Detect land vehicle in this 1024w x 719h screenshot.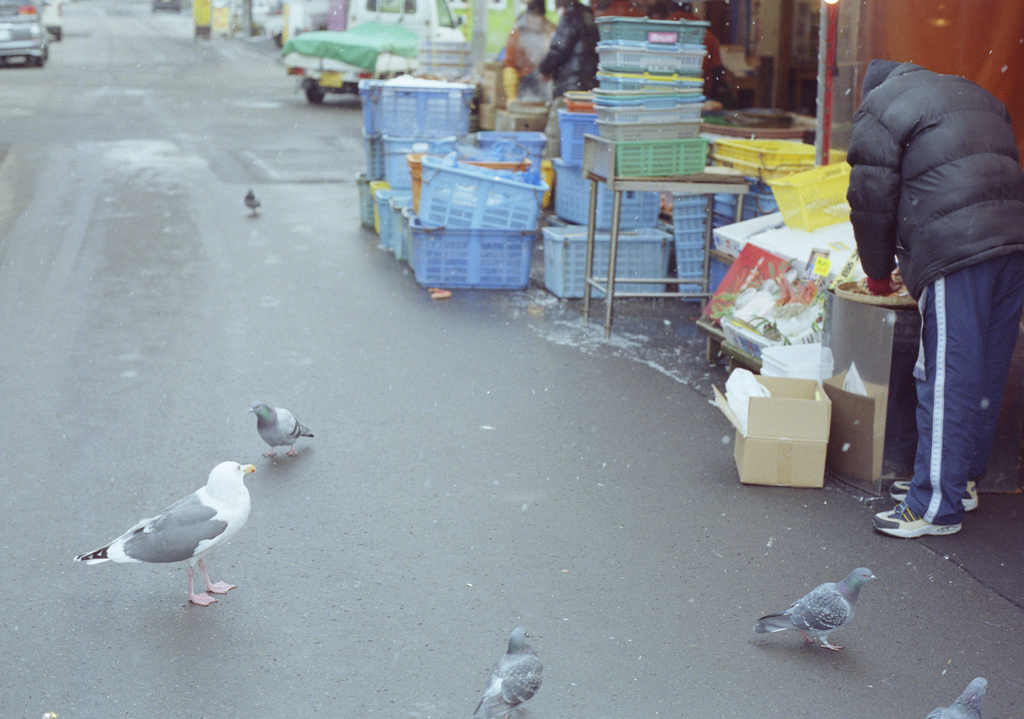
Detection: 150, 0, 186, 15.
